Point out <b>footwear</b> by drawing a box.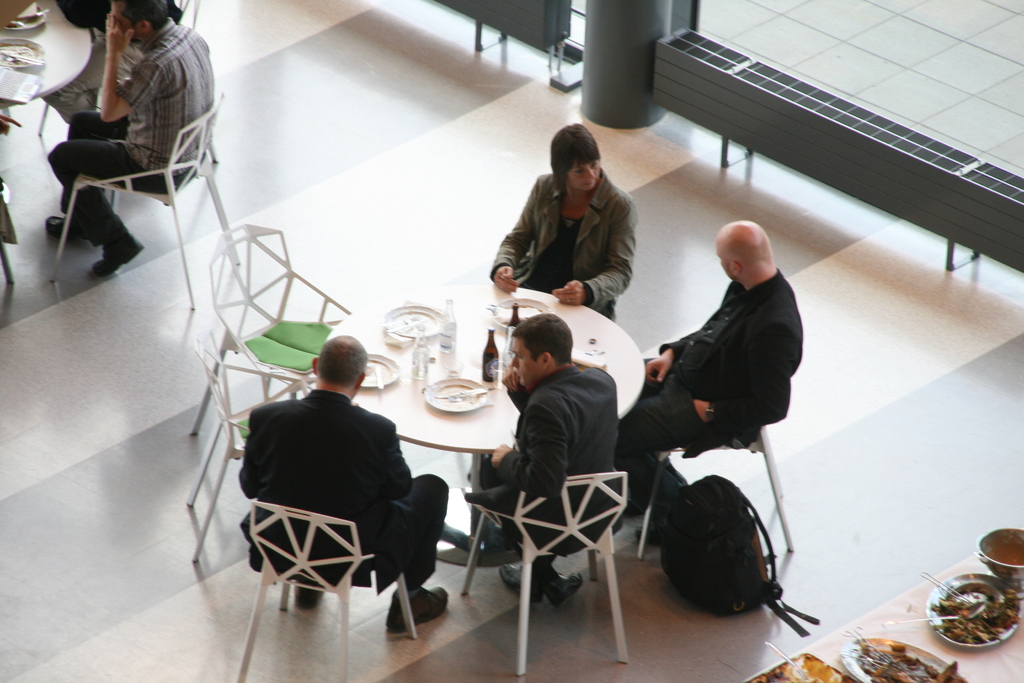
<bbox>386, 584, 454, 643</bbox>.
